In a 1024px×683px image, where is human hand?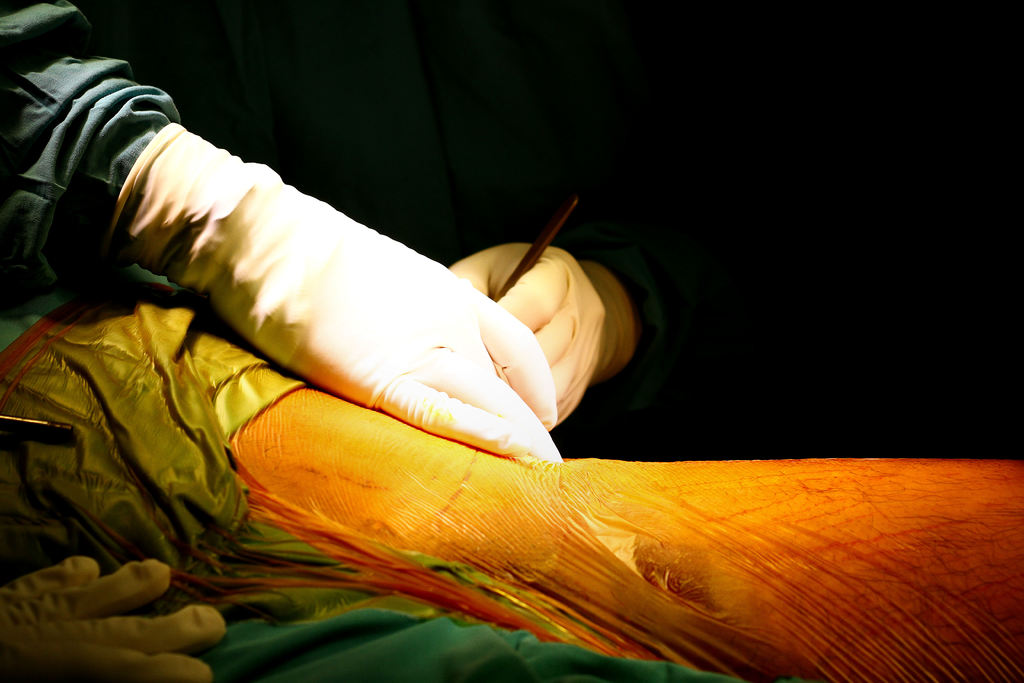
{"x1": 212, "y1": 186, "x2": 566, "y2": 463}.
